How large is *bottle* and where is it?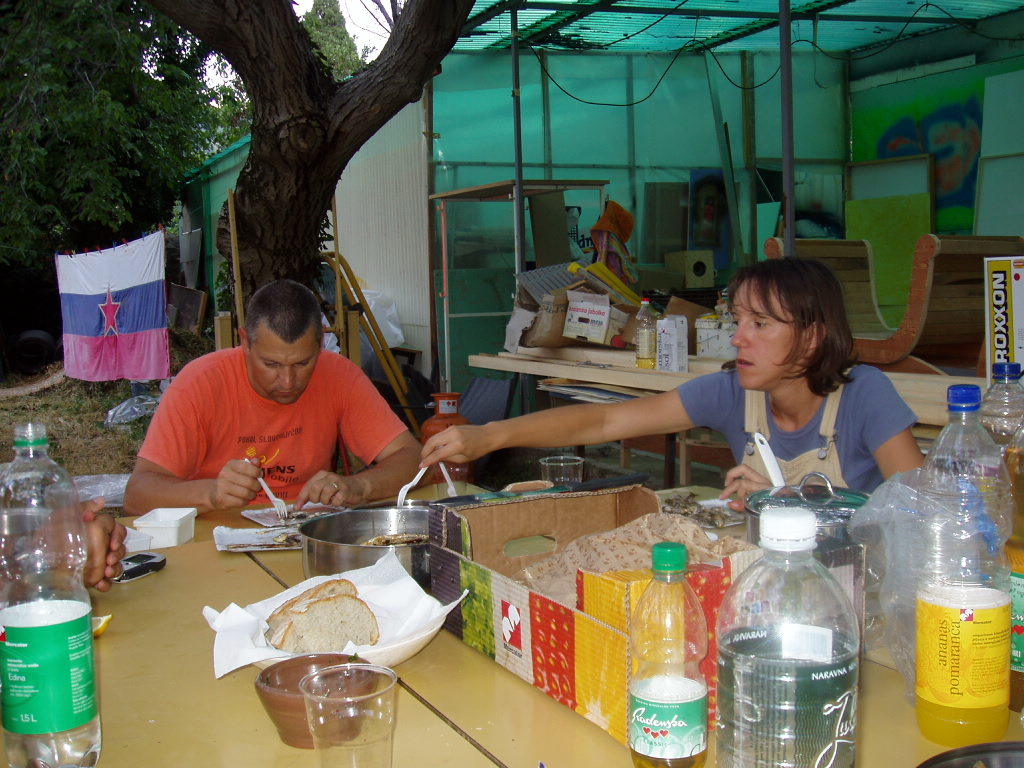
Bounding box: bbox(717, 501, 862, 767).
